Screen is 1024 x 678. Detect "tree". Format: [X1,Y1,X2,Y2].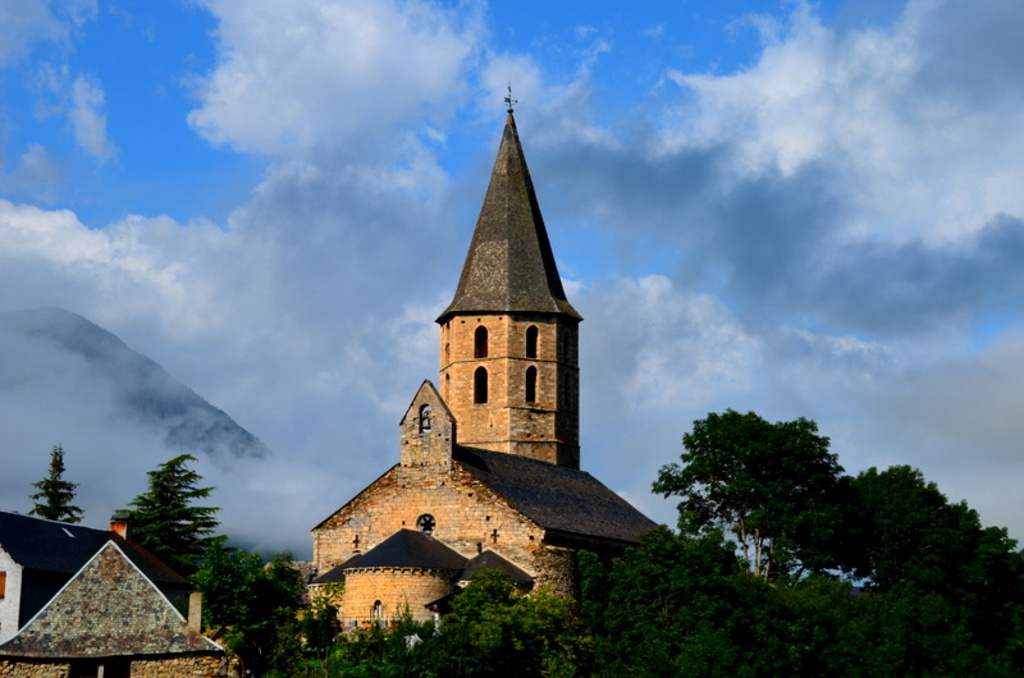
[646,407,849,581].
